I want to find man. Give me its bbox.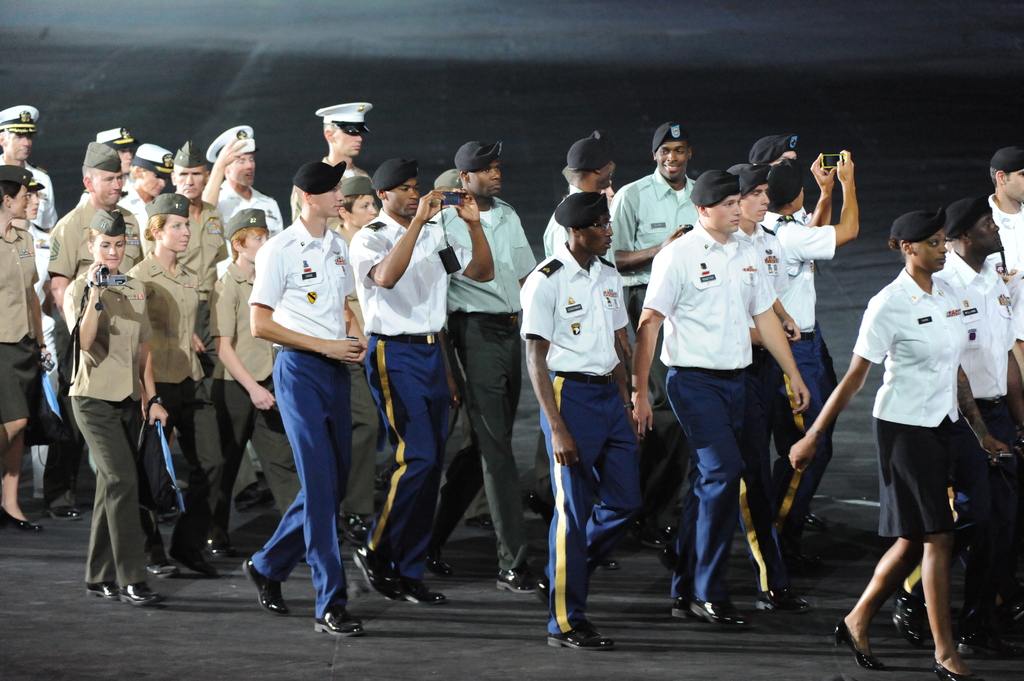
<bbox>888, 195, 1023, 655</bbox>.
